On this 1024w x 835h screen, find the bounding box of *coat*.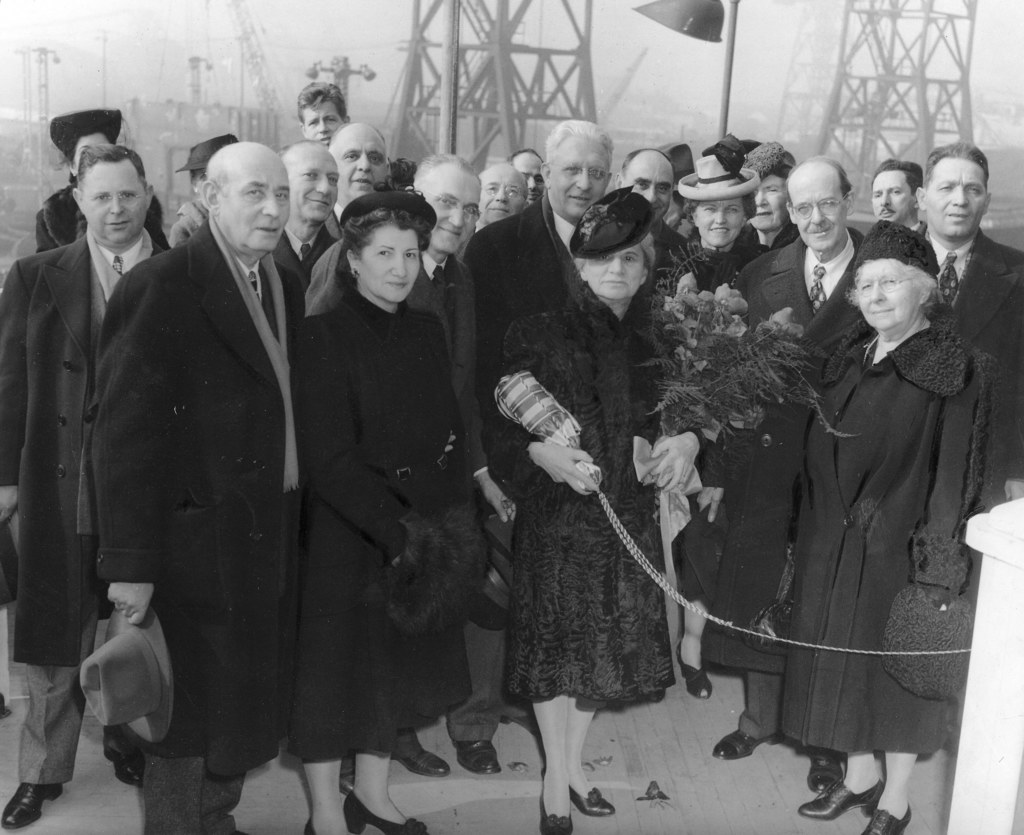
Bounding box: (left=710, top=227, right=857, bottom=640).
